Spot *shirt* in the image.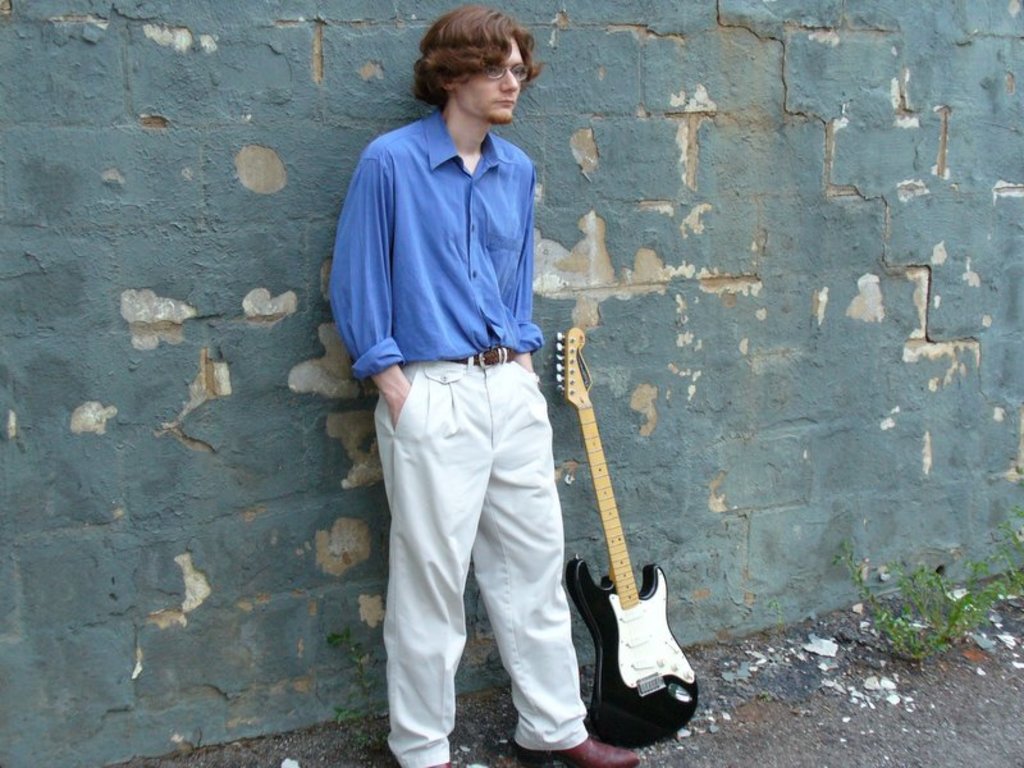
*shirt* found at 325/110/544/385.
